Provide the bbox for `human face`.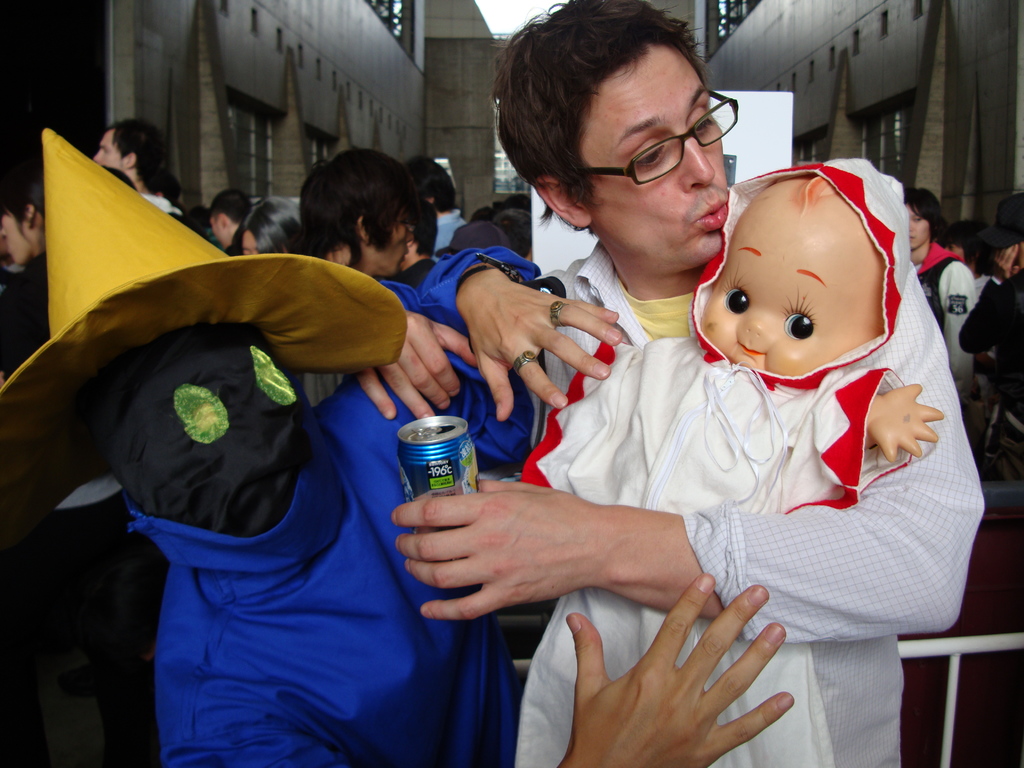
bbox(580, 43, 729, 271).
